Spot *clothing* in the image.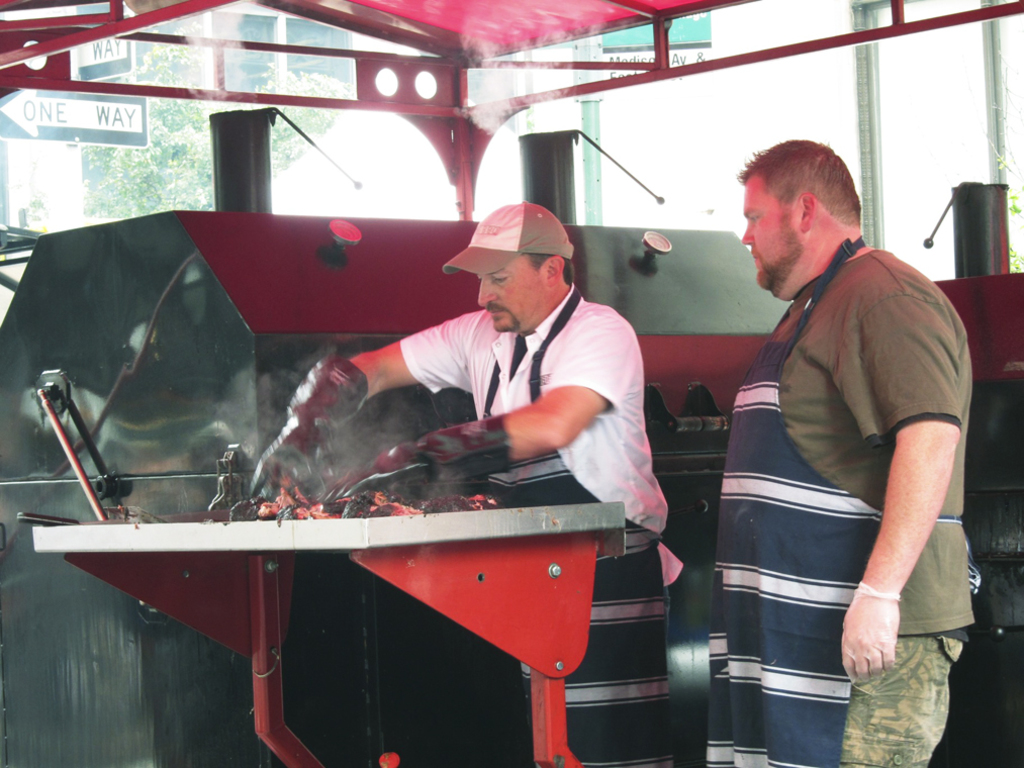
*clothing* found at {"left": 391, "top": 280, "right": 692, "bottom": 767}.
